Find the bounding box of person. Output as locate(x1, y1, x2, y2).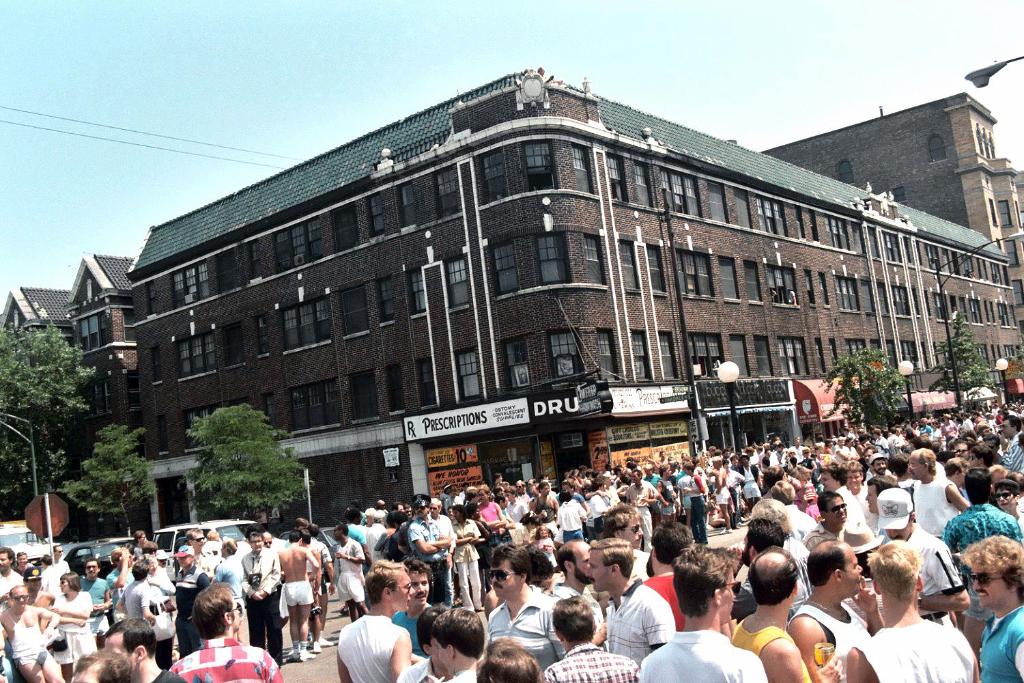
locate(300, 528, 333, 645).
